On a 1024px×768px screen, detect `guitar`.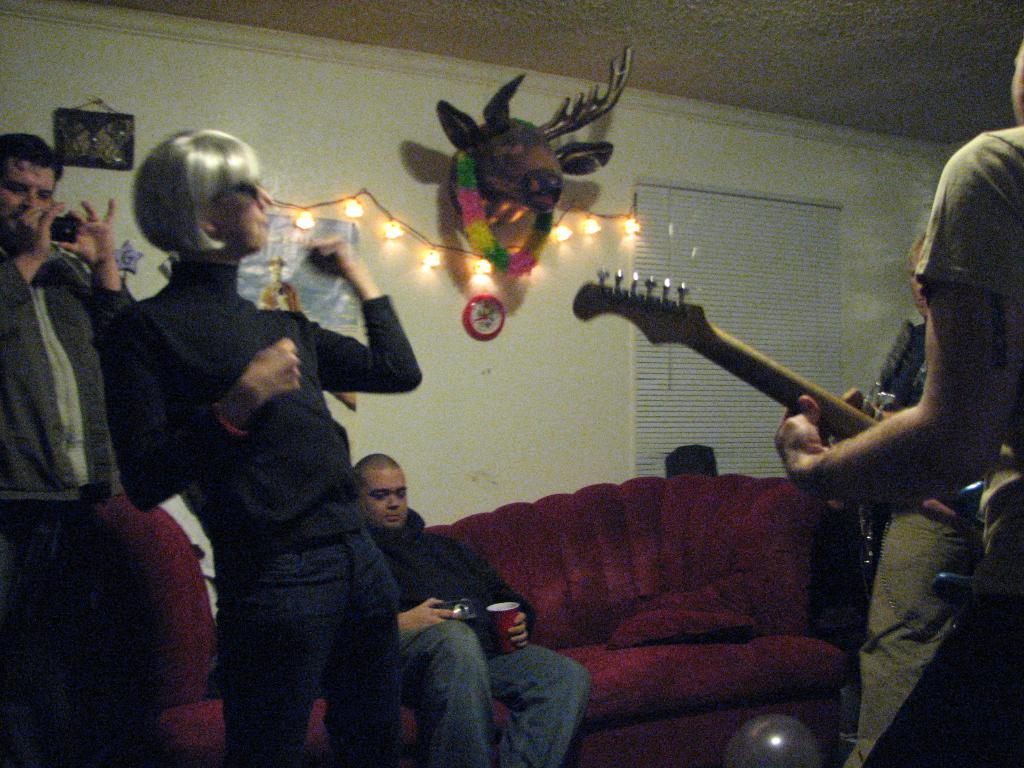
(left=564, top=264, right=994, bottom=609).
